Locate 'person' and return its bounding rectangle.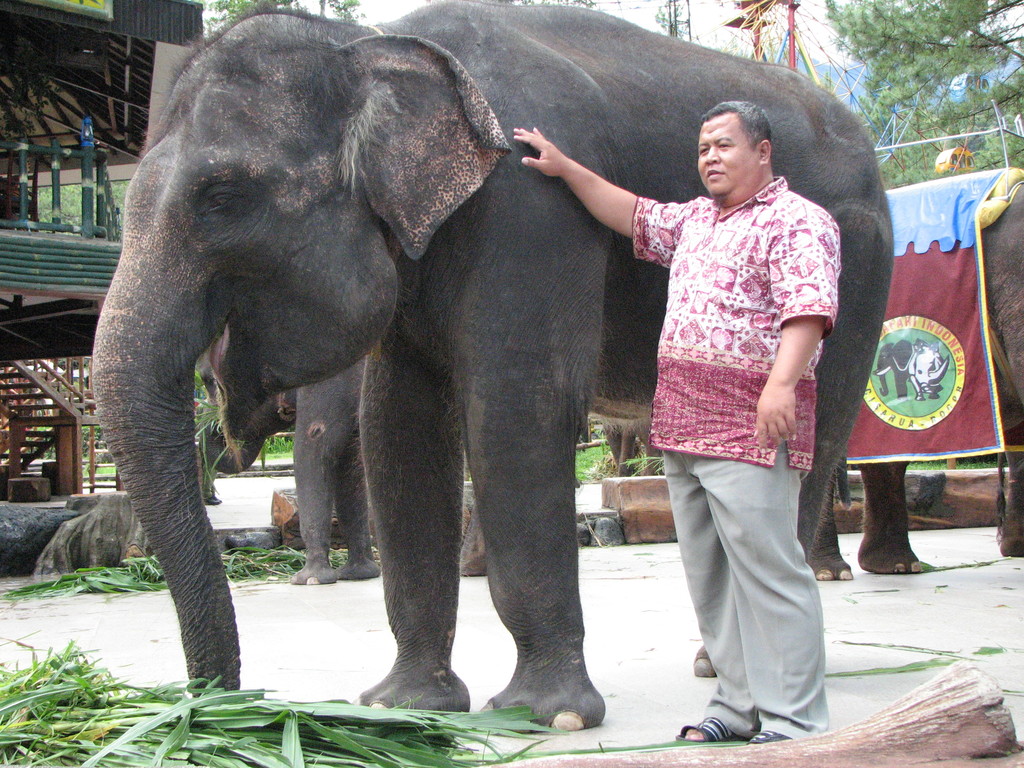
bbox=[512, 102, 830, 742].
